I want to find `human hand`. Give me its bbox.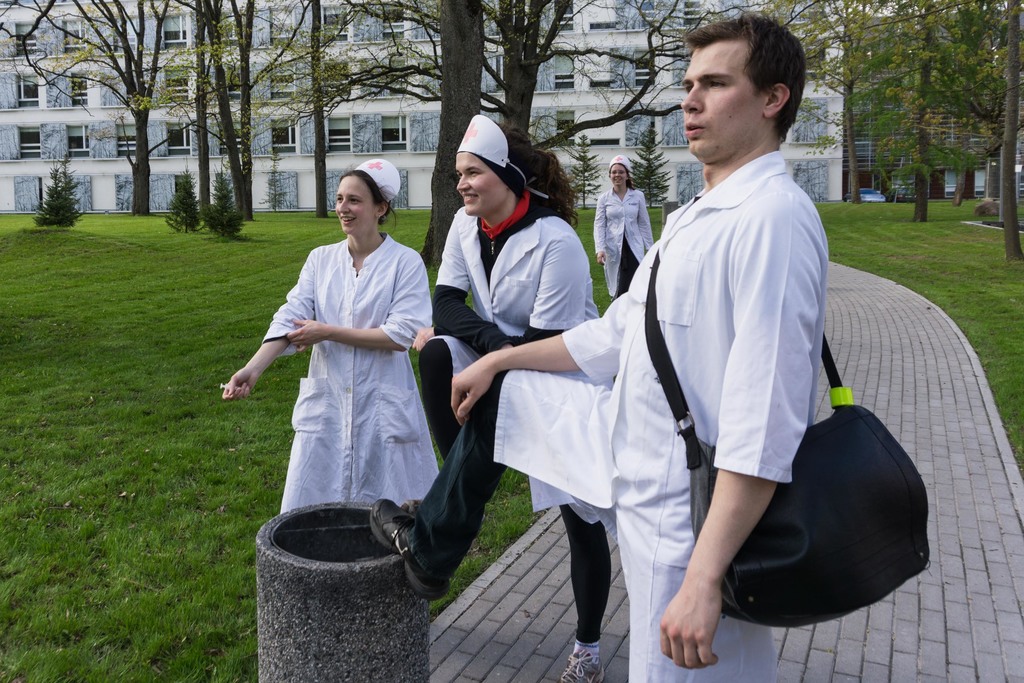
<region>410, 327, 435, 354</region>.
